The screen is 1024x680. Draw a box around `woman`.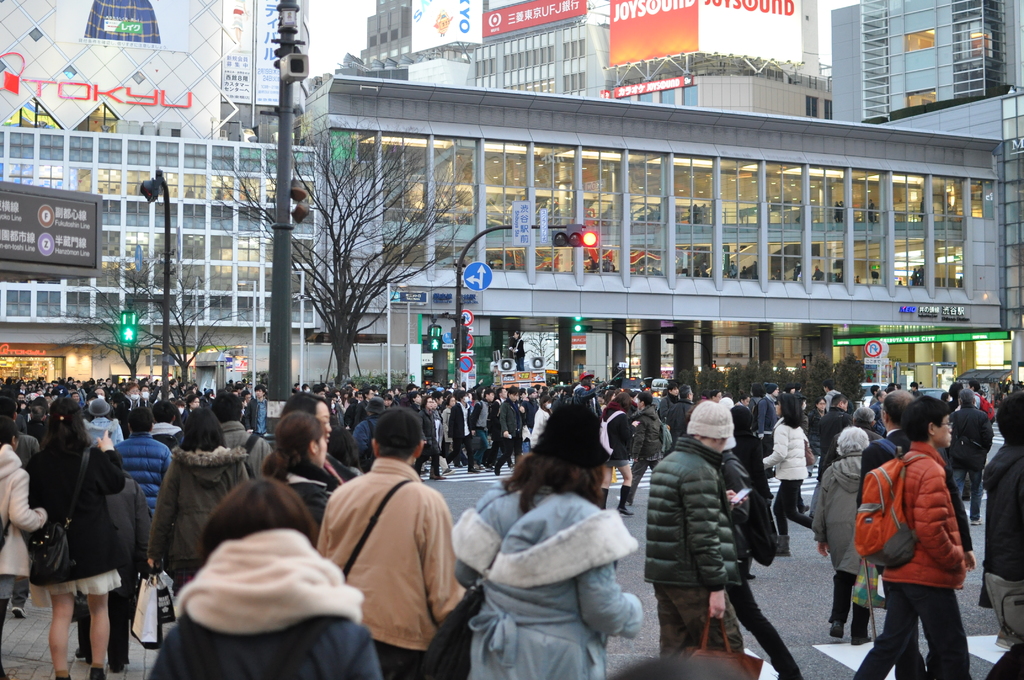
[left=420, top=395, right=447, bottom=480].
